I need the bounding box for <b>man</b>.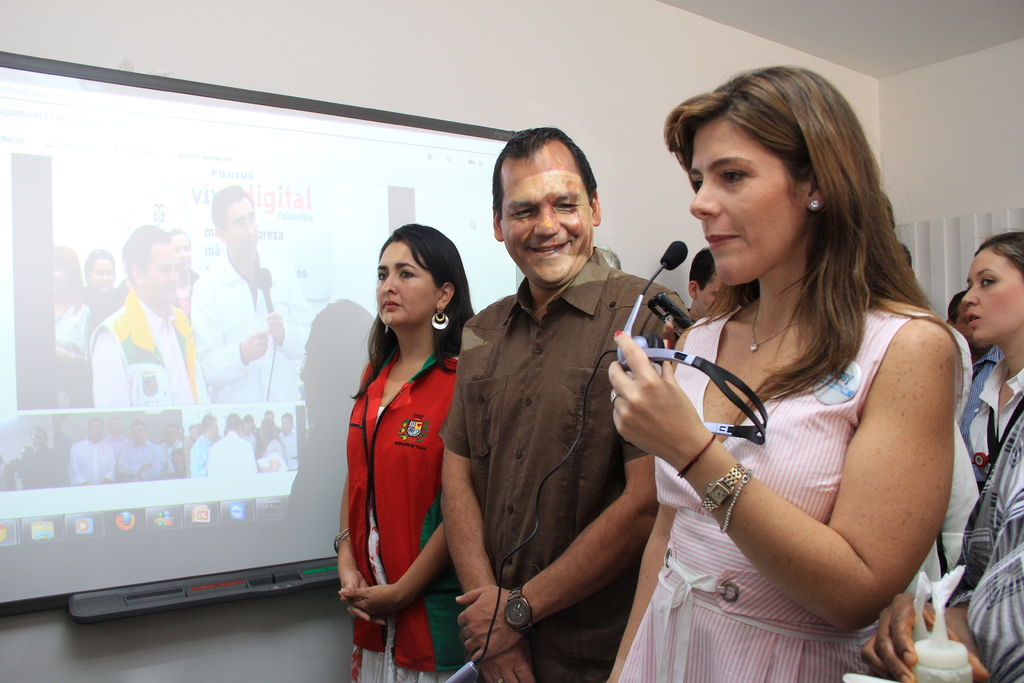
Here it is: locate(273, 389, 305, 472).
